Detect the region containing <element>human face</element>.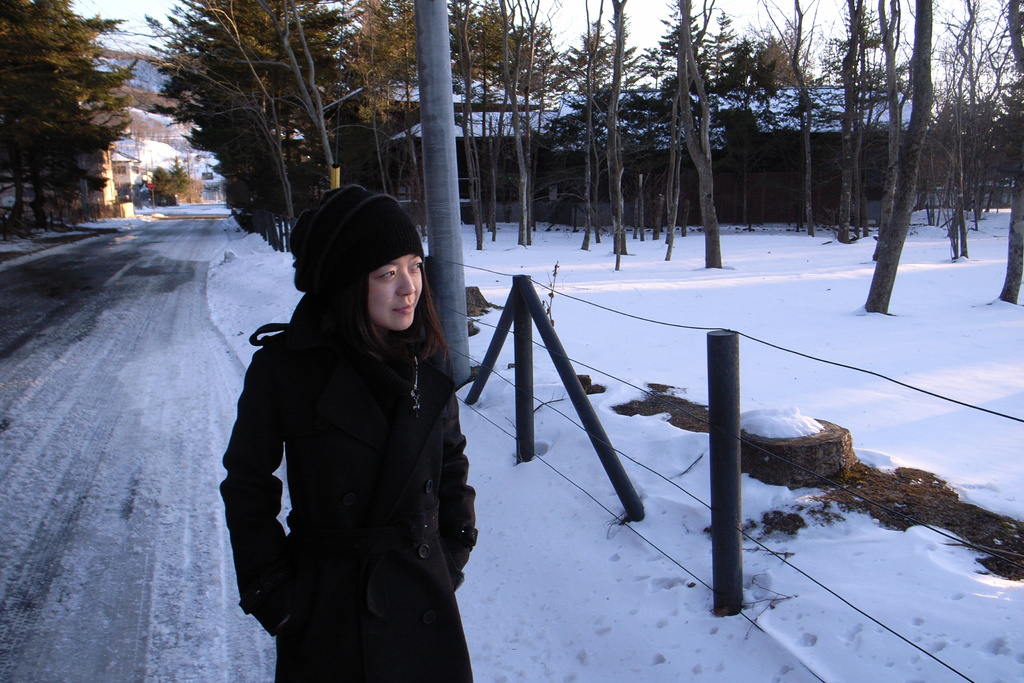
(365, 254, 423, 329).
